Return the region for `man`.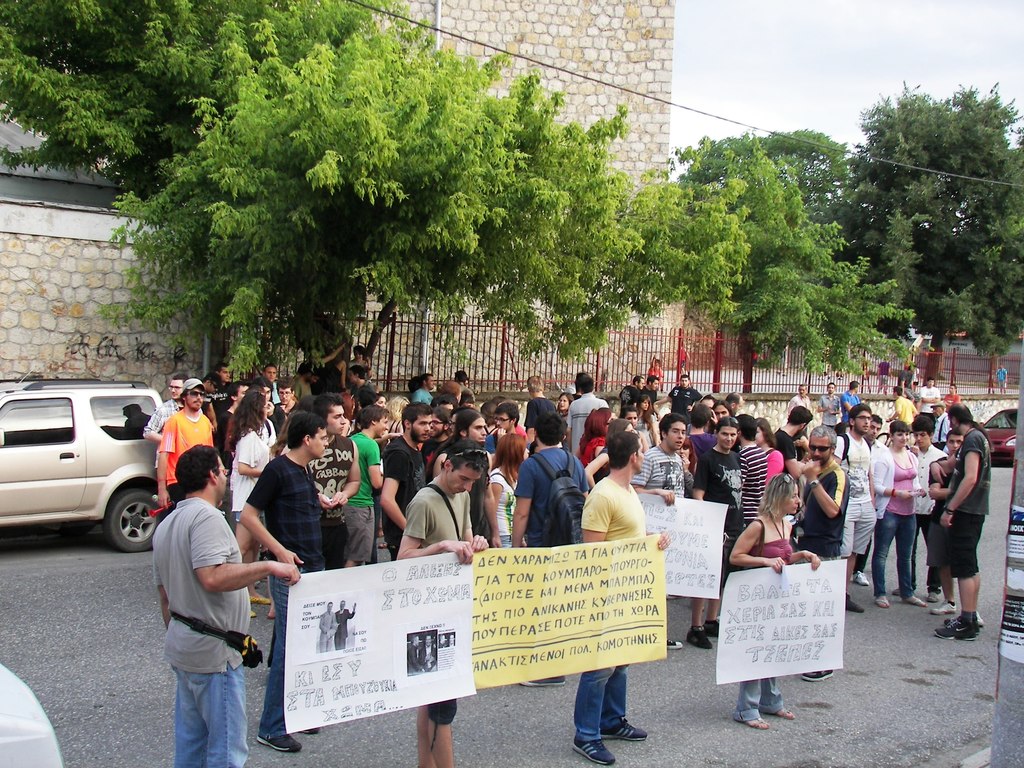
[x1=243, y1=415, x2=326, y2=750].
